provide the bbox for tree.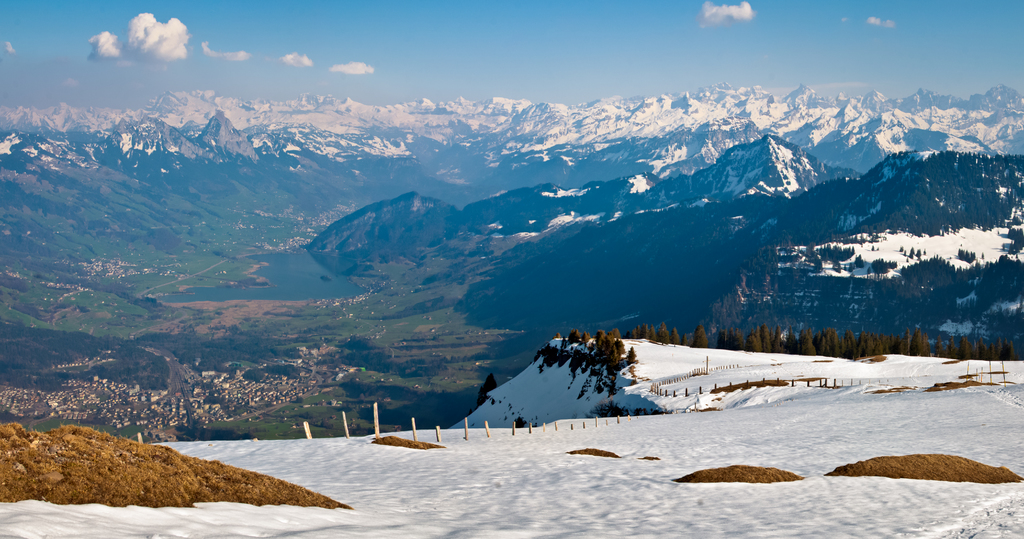
BBox(692, 320, 709, 350).
